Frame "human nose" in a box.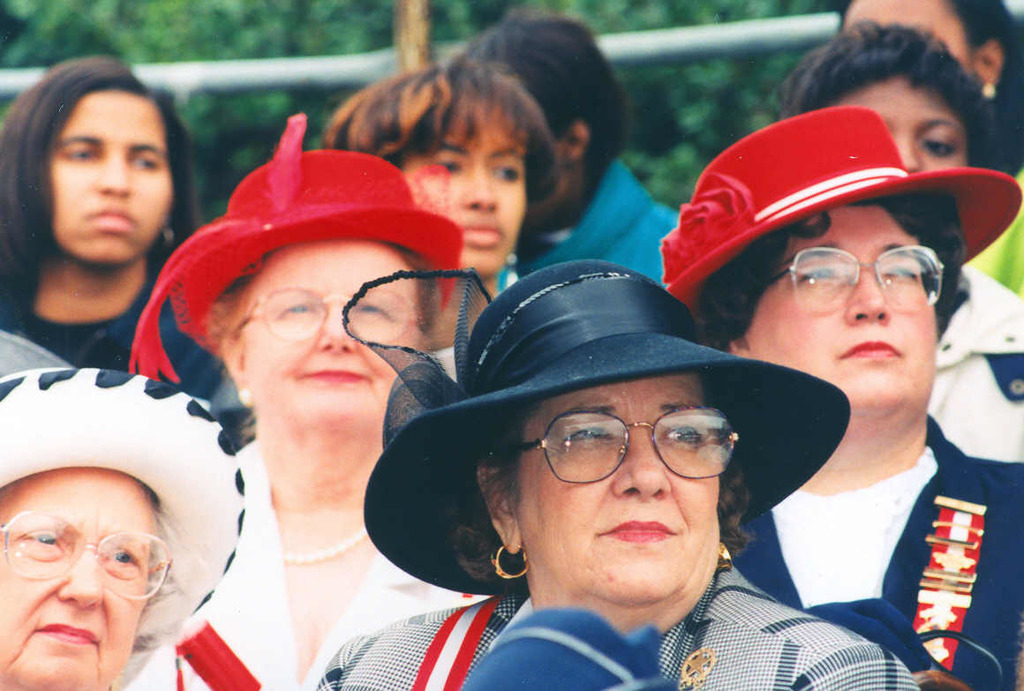
l=312, t=303, r=357, b=350.
